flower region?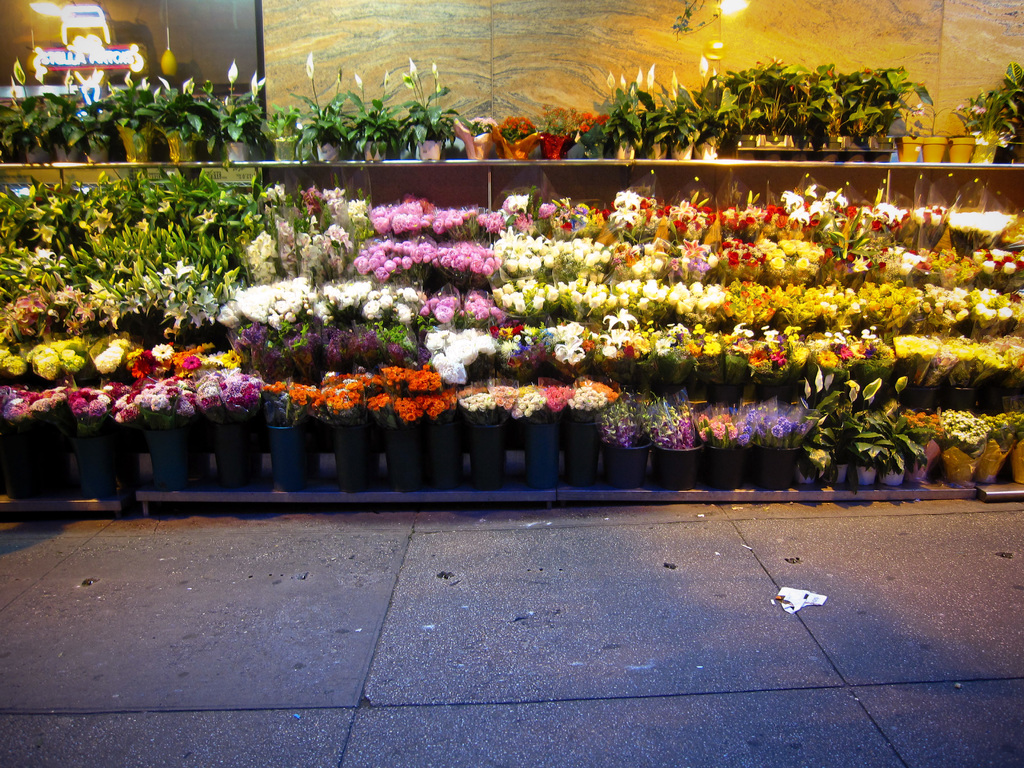
<bbox>909, 99, 926, 122</bbox>
